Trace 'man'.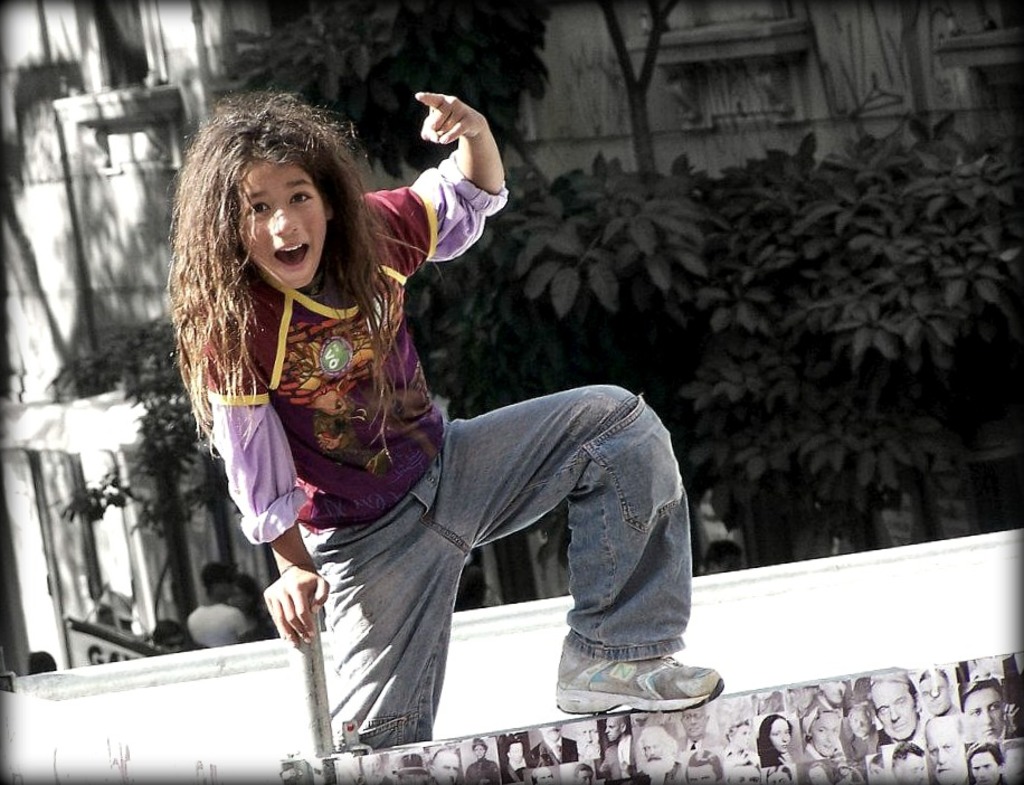
Traced to Rect(923, 669, 957, 718).
